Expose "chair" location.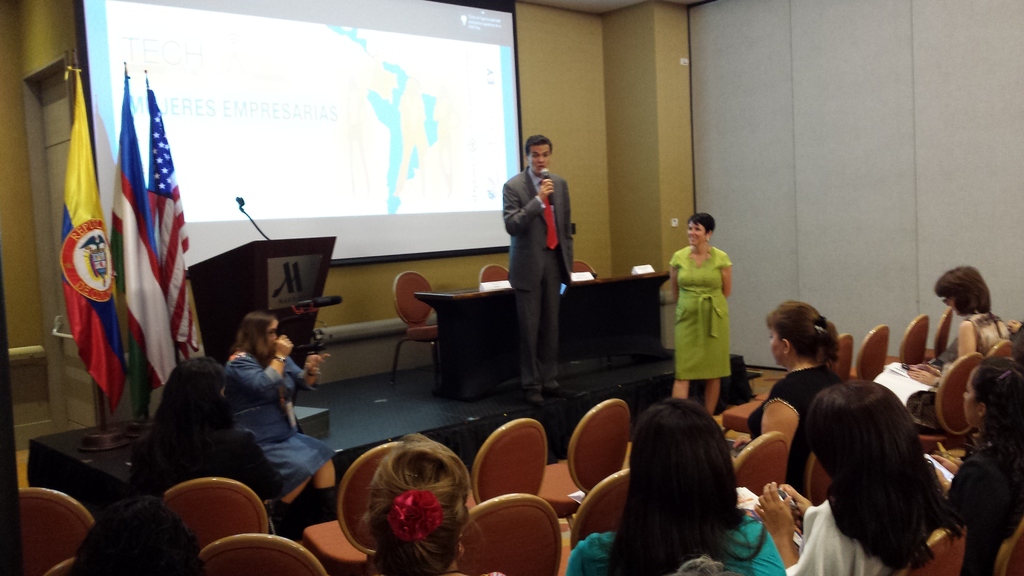
Exposed at [x1=479, y1=263, x2=510, y2=291].
